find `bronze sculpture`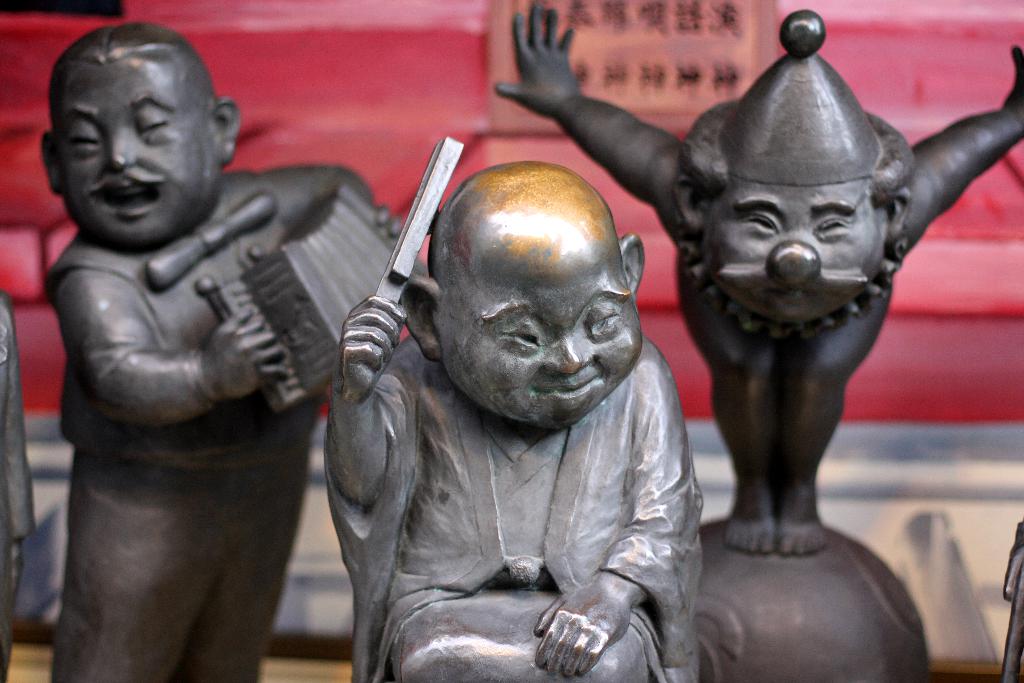
44 22 404 682
